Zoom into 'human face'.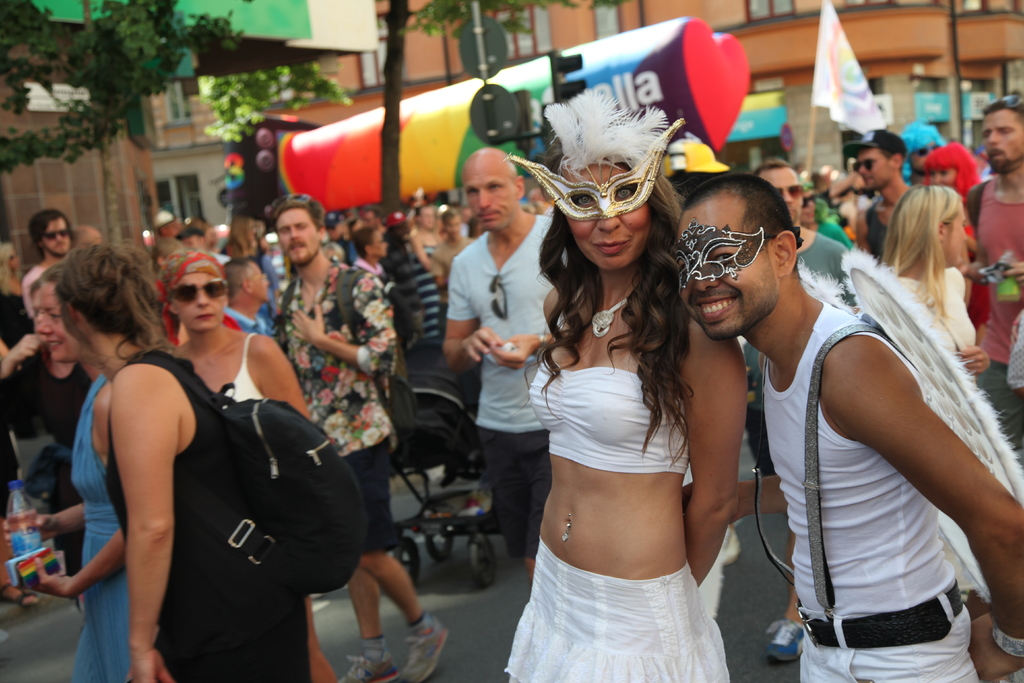
Zoom target: Rect(758, 164, 808, 233).
